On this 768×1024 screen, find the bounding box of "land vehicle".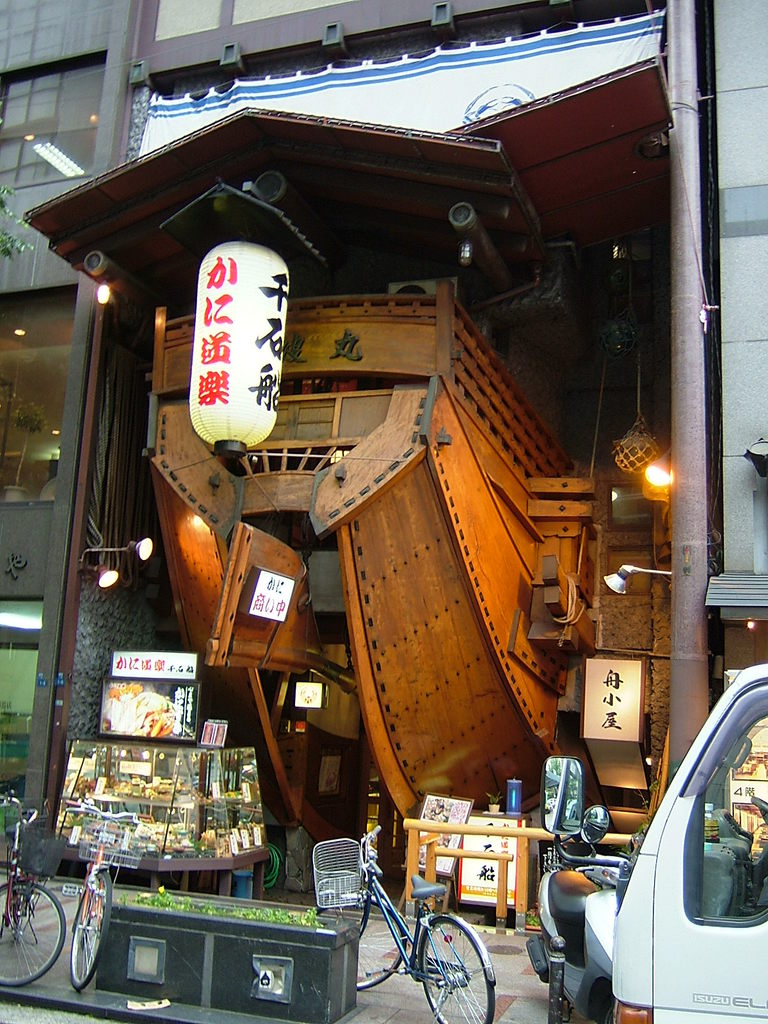
Bounding box: detection(65, 803, 138, 992).
